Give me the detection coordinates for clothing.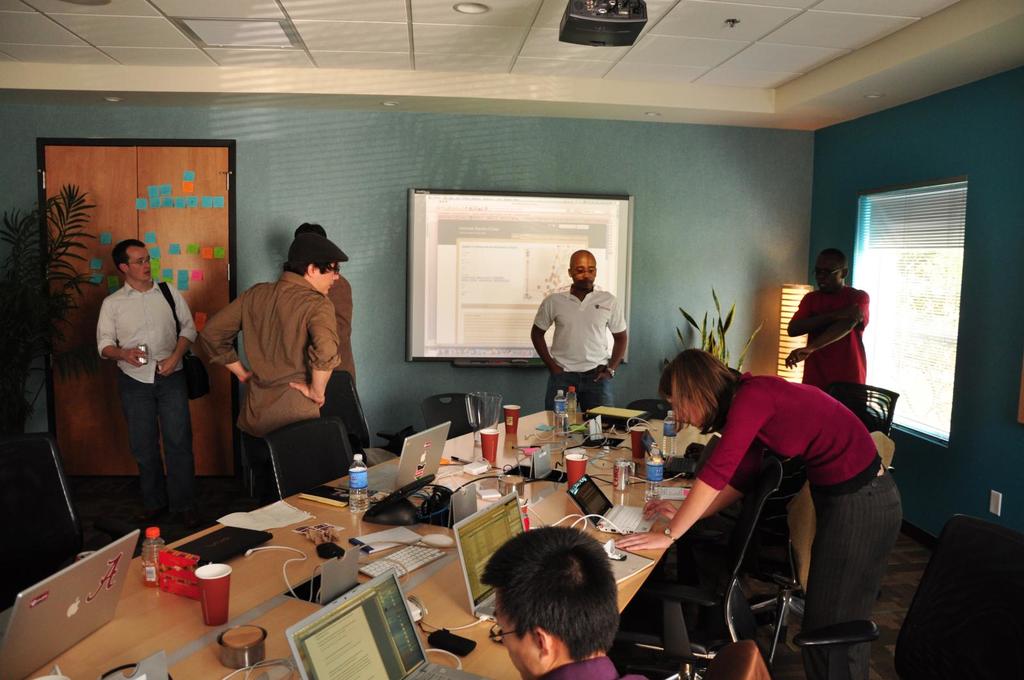
pyautogui.locateOnScreen(787, 281, 871, 417).
